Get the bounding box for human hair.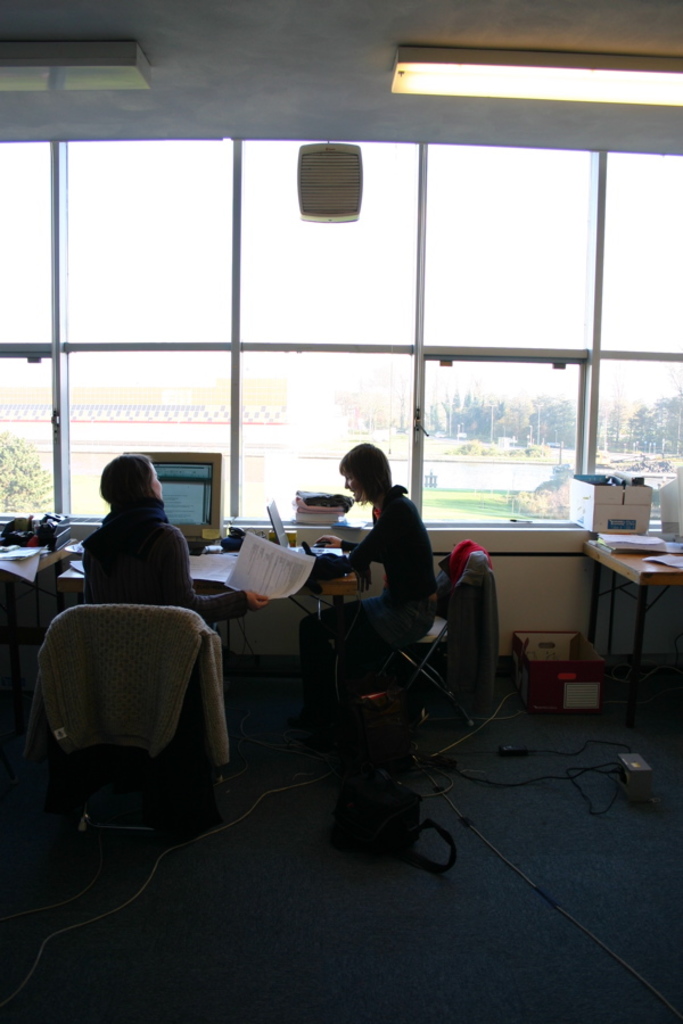
[left=339, top=440, right=389, bottom=505].
